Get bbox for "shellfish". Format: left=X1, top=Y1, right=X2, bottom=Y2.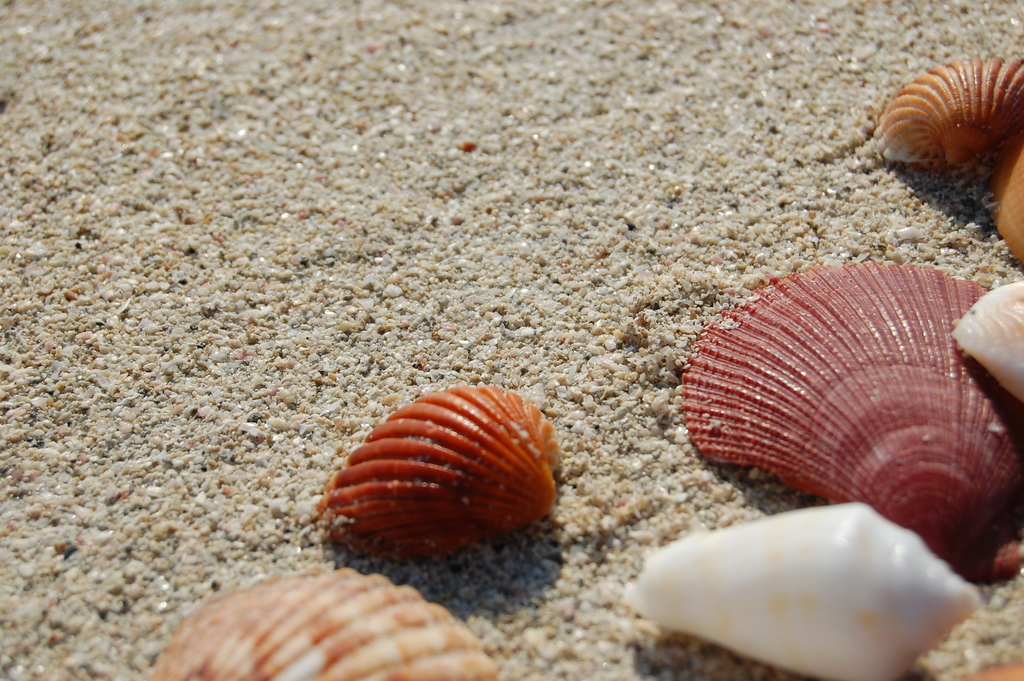
left=142, top=562, right=497, bottom=680.
